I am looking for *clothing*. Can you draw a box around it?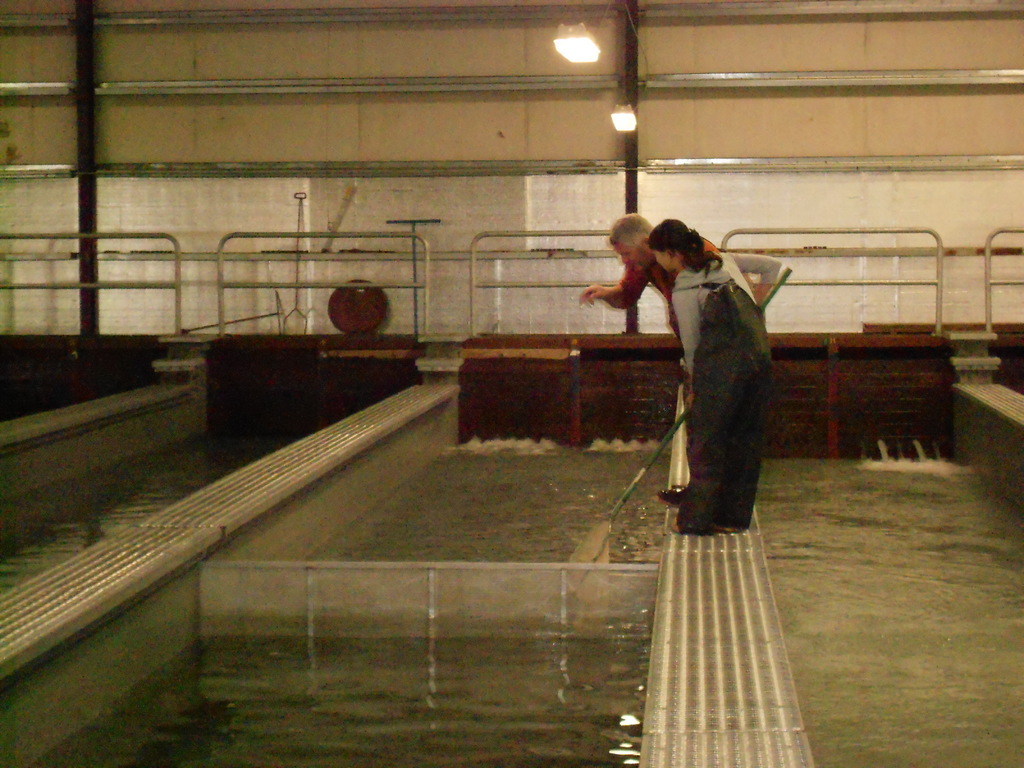
Sure, the bounding box is crop(680, 264, 774, 538).
